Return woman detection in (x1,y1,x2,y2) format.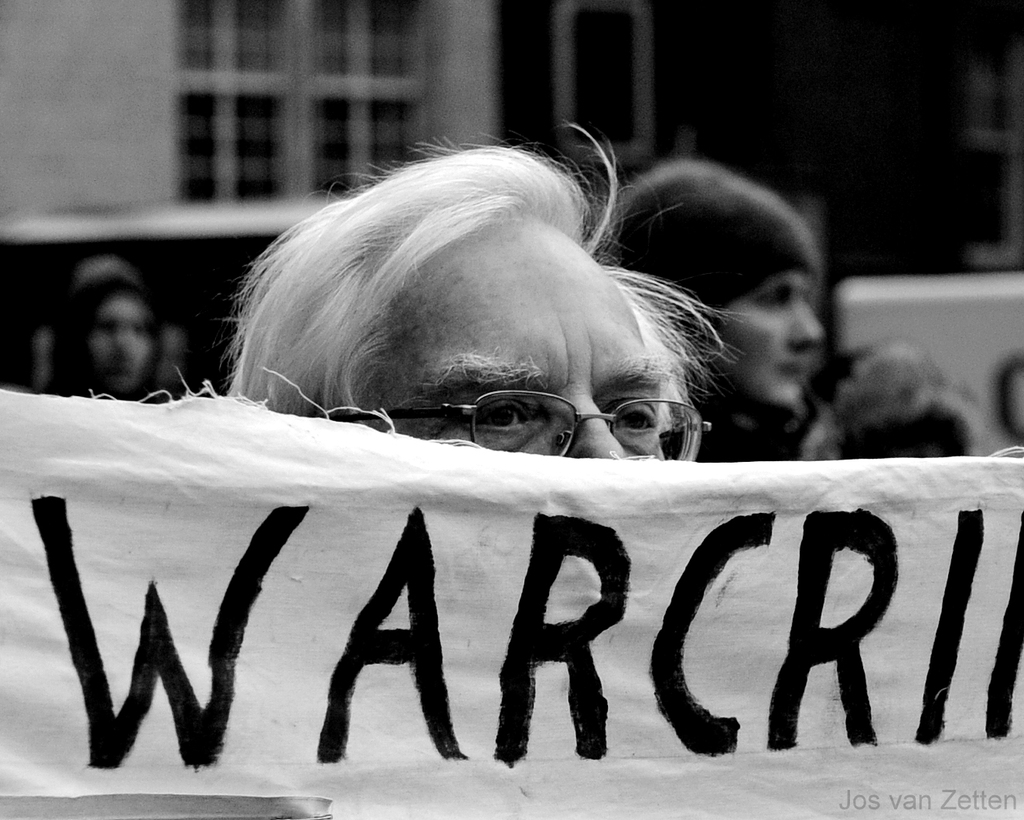
(50,267,151,427).
